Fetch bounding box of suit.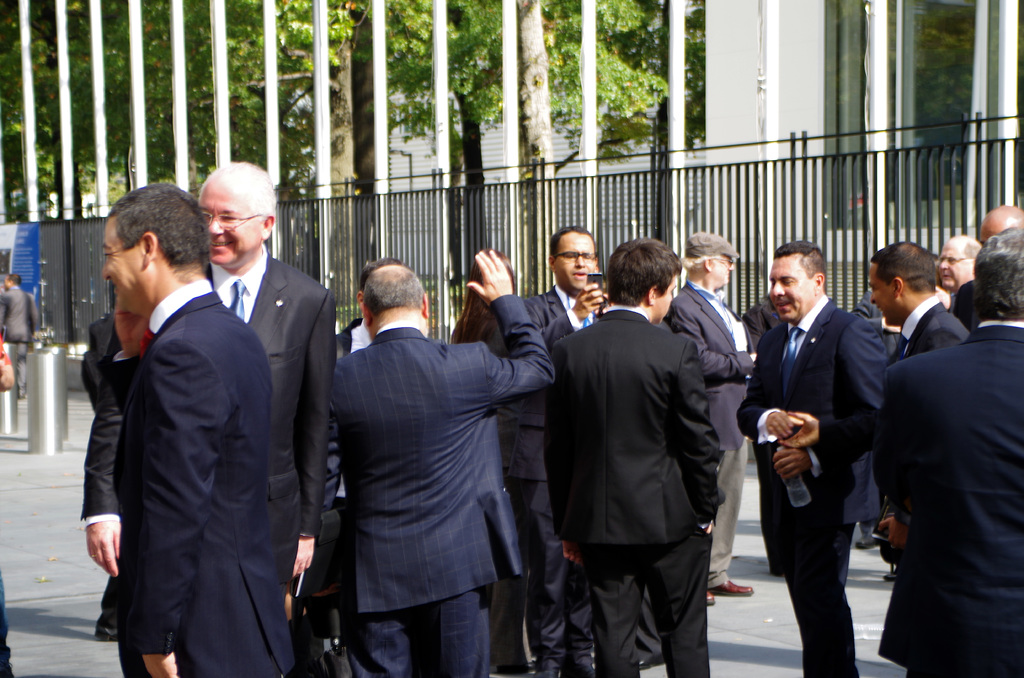
Bbox: bbox(540, 282, 607, 677).
